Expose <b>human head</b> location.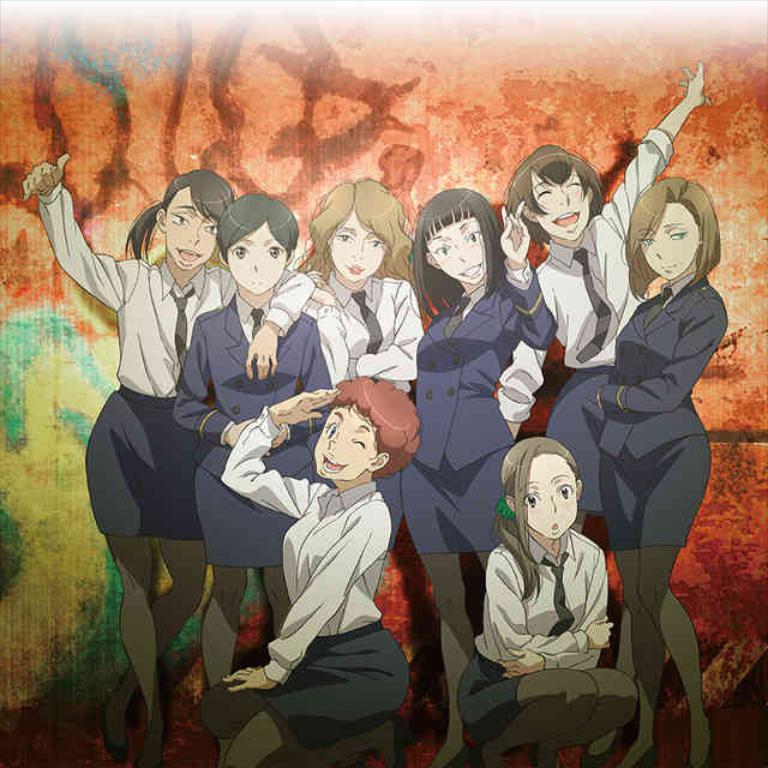
Exposed at BBox(132, 172, 232, 269).
